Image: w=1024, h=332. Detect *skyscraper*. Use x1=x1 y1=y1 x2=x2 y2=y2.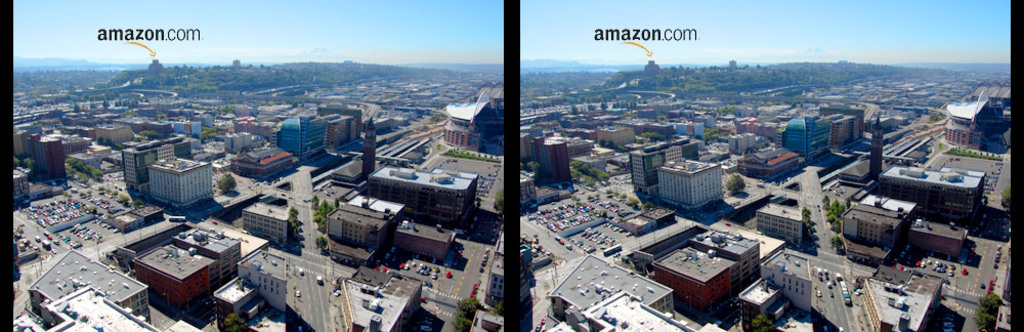
x1=148 y1=154 x2=222 y2=211.
